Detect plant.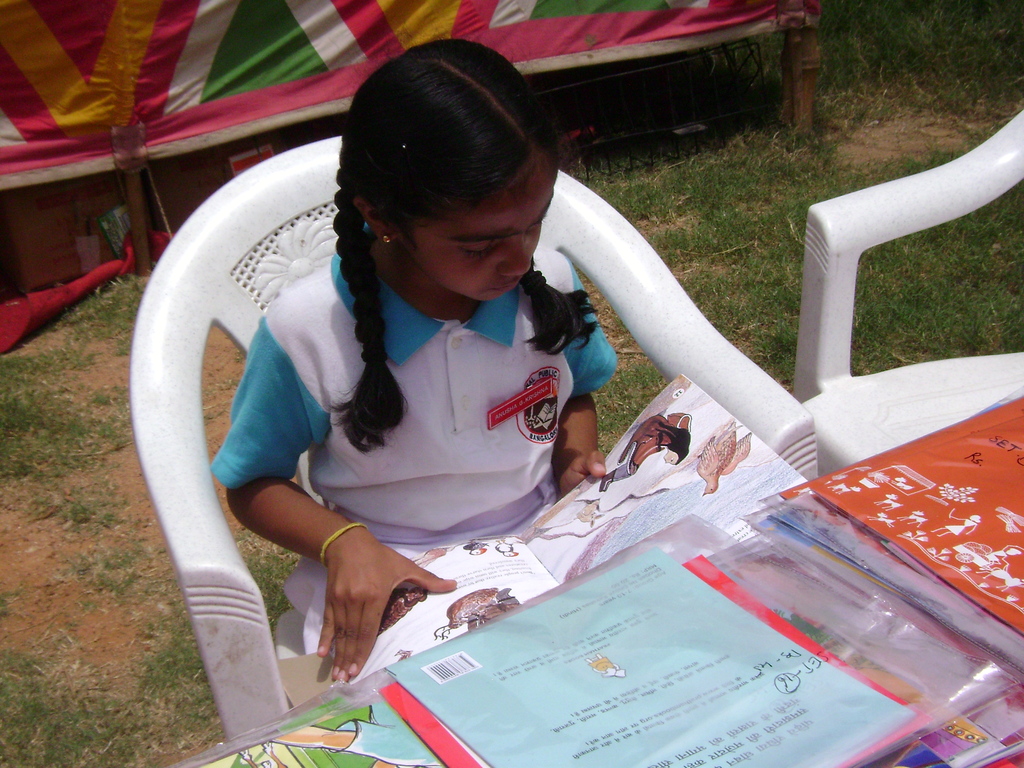
Detected at x1=0 y1=0 x2=1023 y2=767.
